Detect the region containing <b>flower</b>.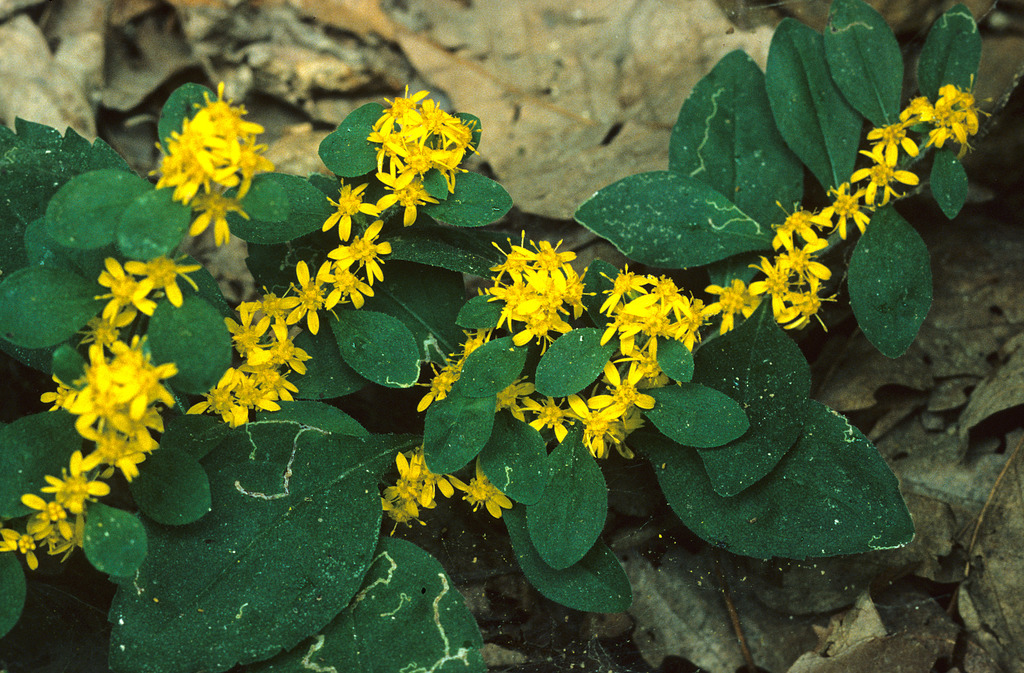
<bbox>322, 182, 379, 238</bbox>.
